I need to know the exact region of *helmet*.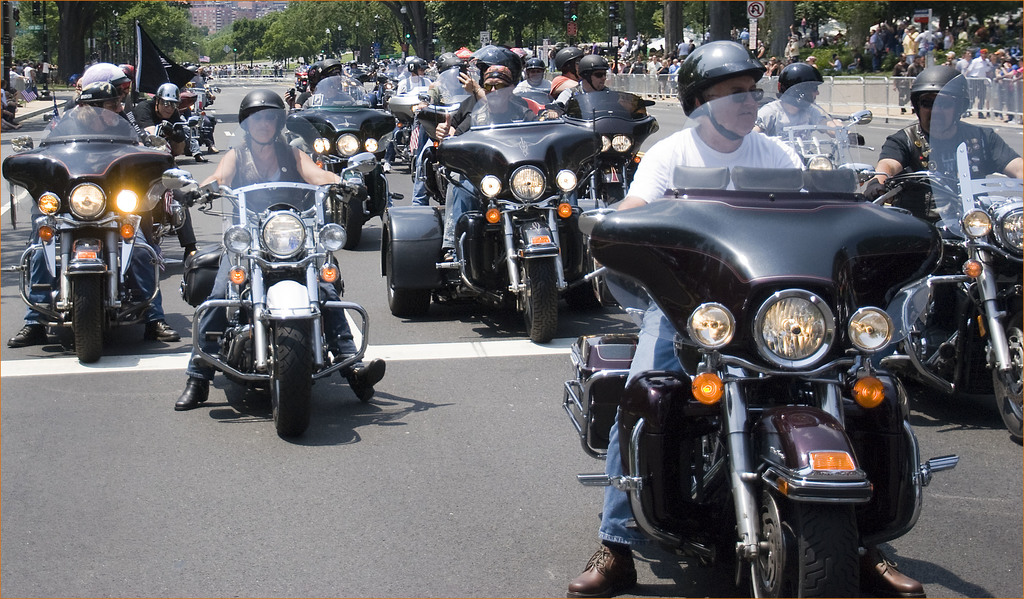
Region: [577, 54, 608, 93].
